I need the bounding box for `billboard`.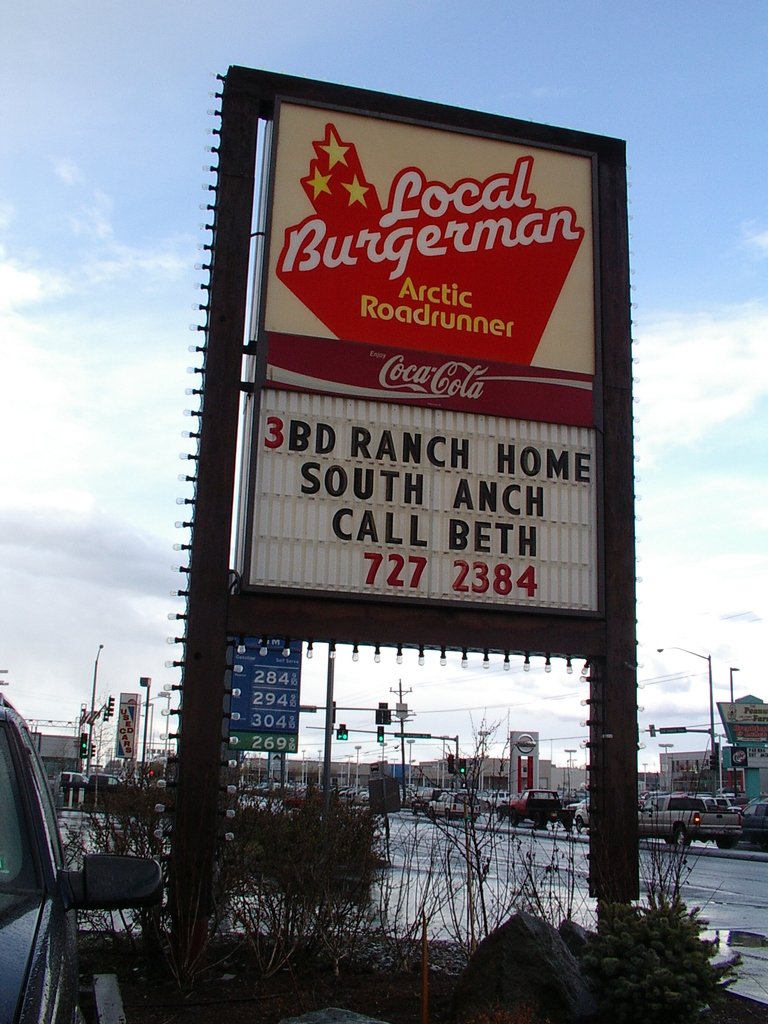
Here it is: {"x1": 167, "y1": 56, "x2": 626, "y2": 701}.
